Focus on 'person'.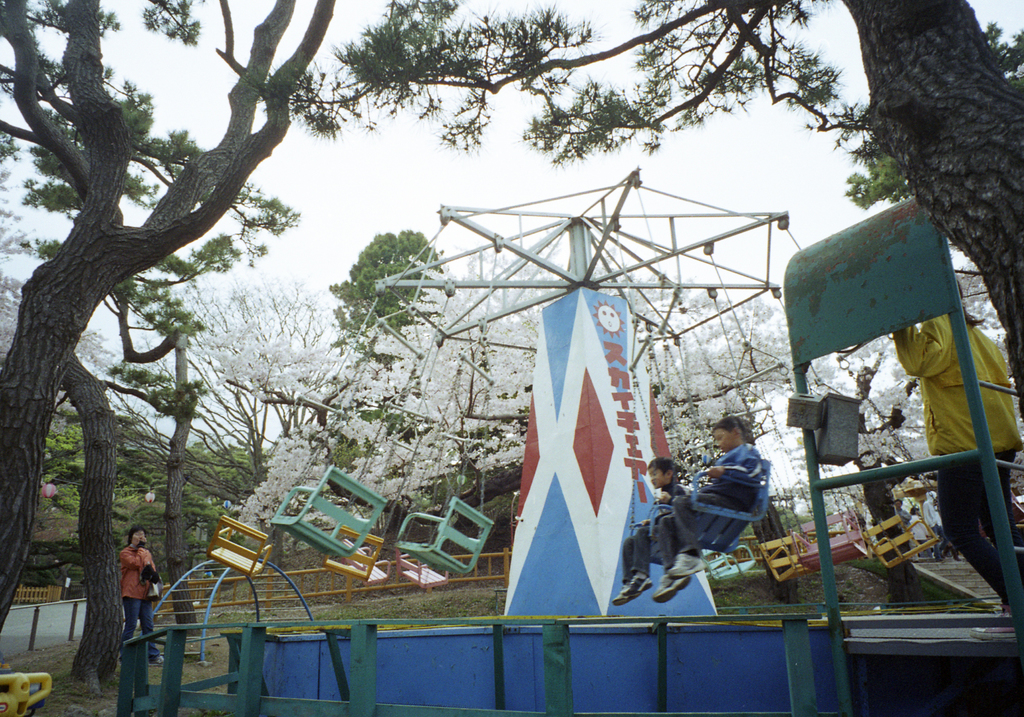
Focused at left=891, top=278, right=1023, bottom=642.
